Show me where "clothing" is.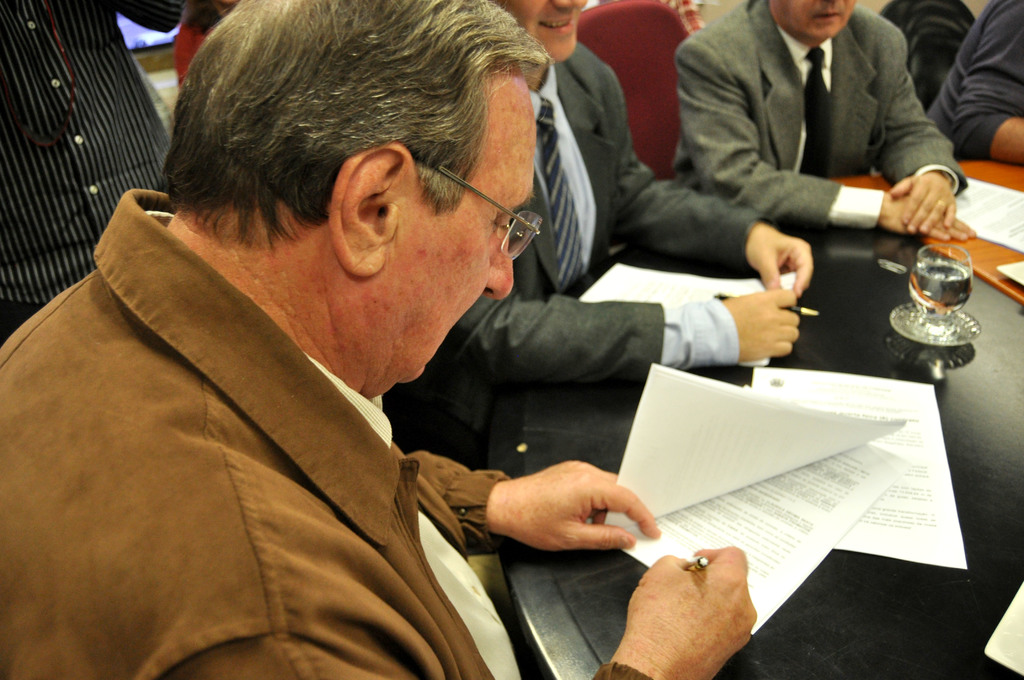
"clothing" is at region(937, 0, 1017, 149).
